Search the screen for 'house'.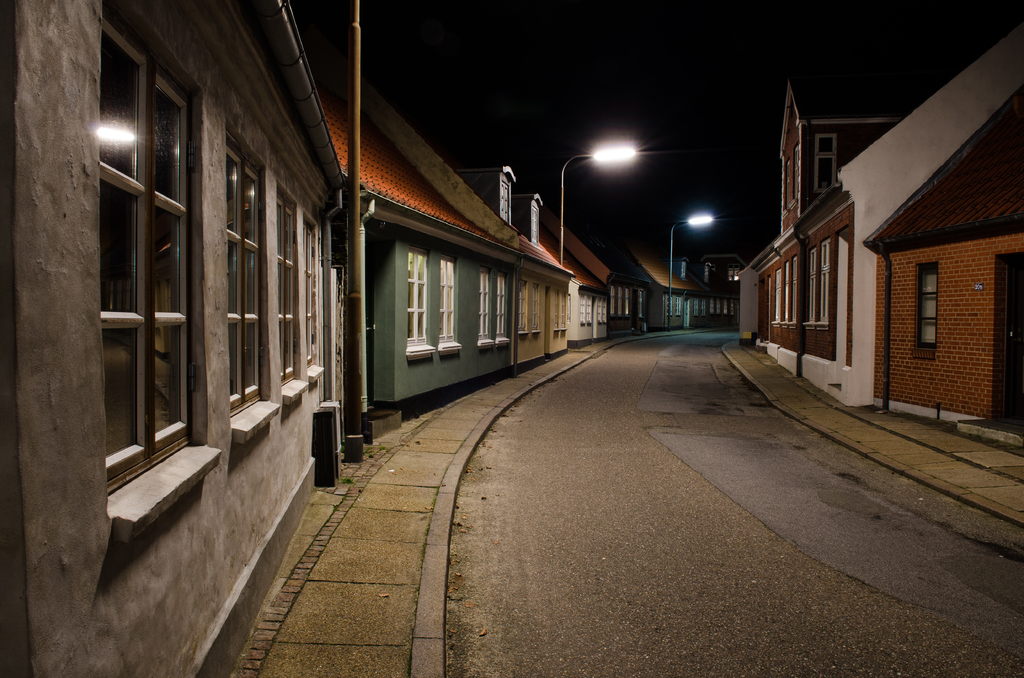
Found at Rect(451, 167, 579, 367).
